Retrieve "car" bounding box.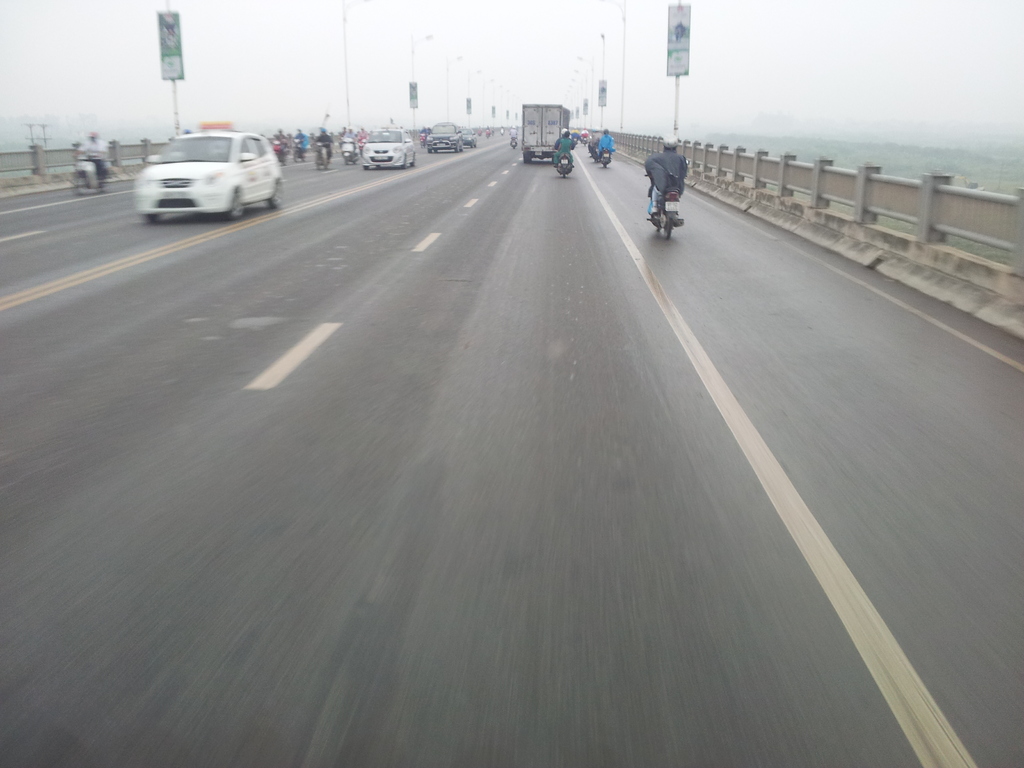
Bounding box: {"left": 427, "top": 118, "right": 456, "bottom": 148}.
